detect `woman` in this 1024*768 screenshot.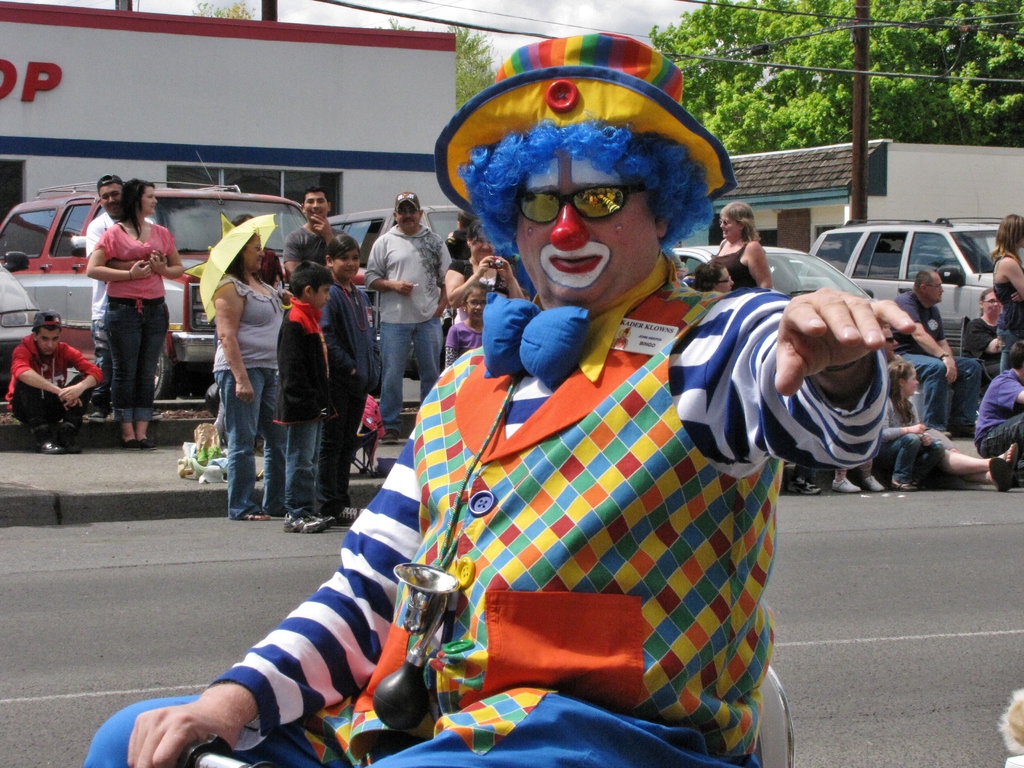
Detection: [699,254,735,298].
